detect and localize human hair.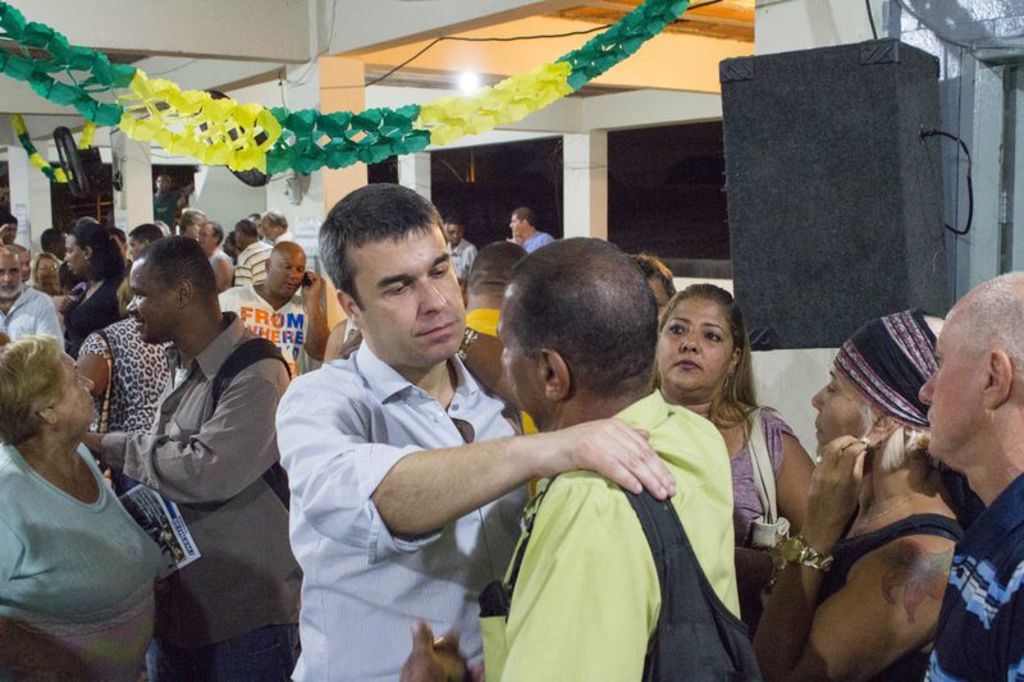
Localized at <box>628,251,675,298</box>.
